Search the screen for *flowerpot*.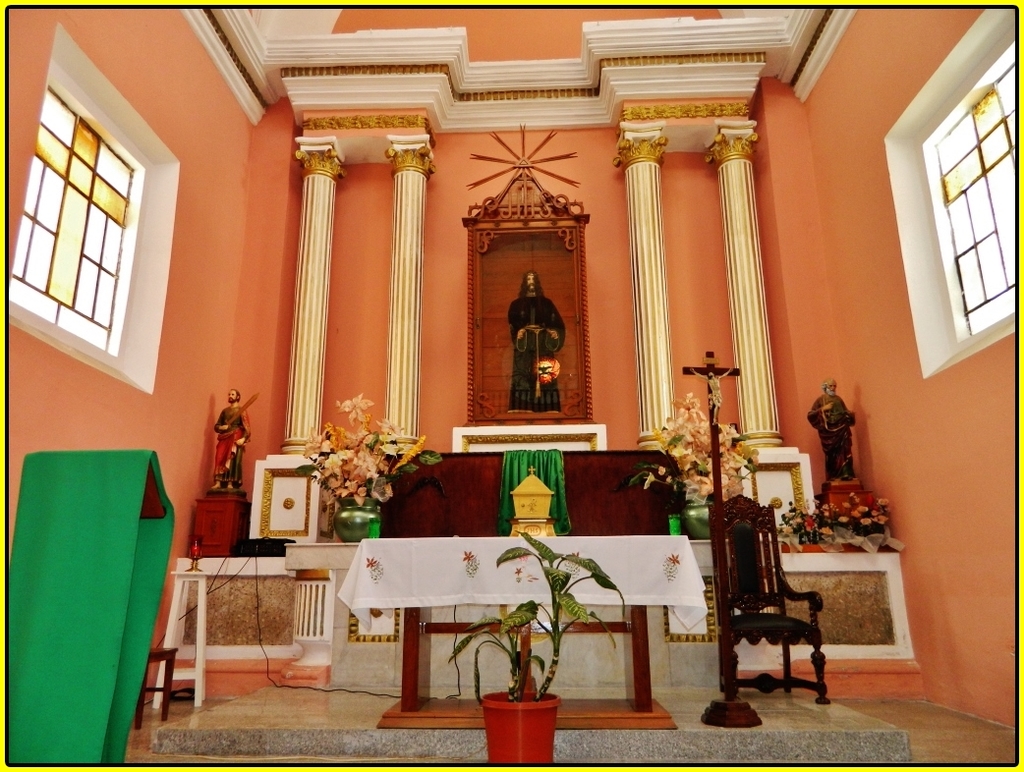
Found at bbox=[682, 496, 717, 541].
